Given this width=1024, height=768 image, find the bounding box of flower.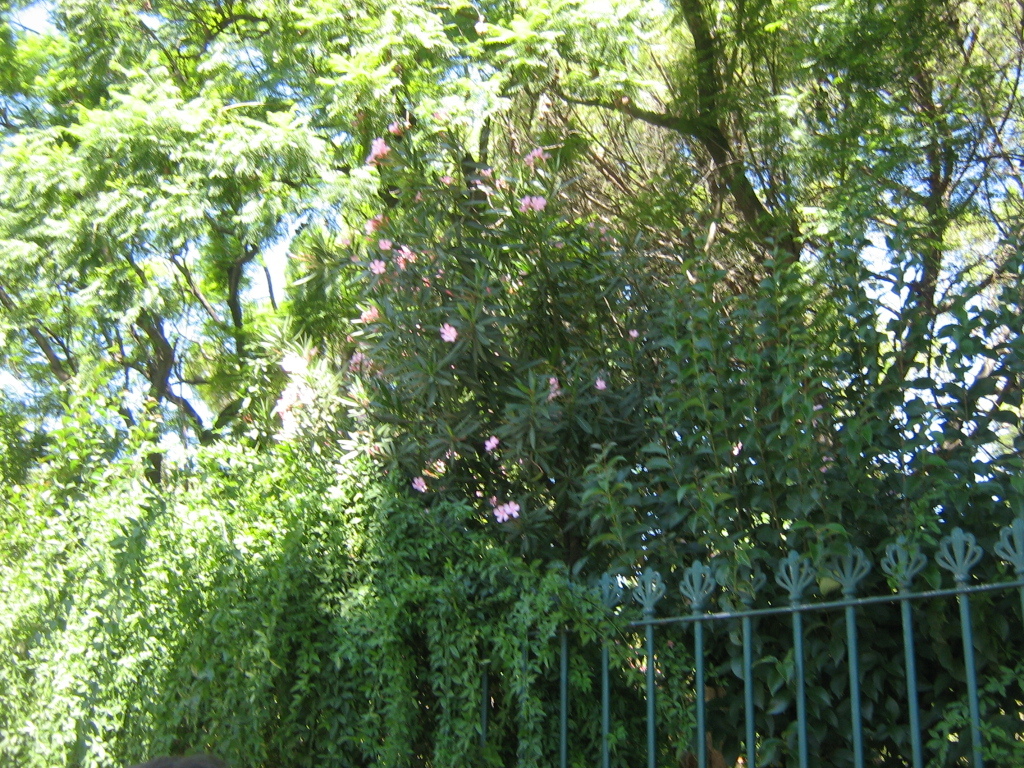
[521,155,532,163].
